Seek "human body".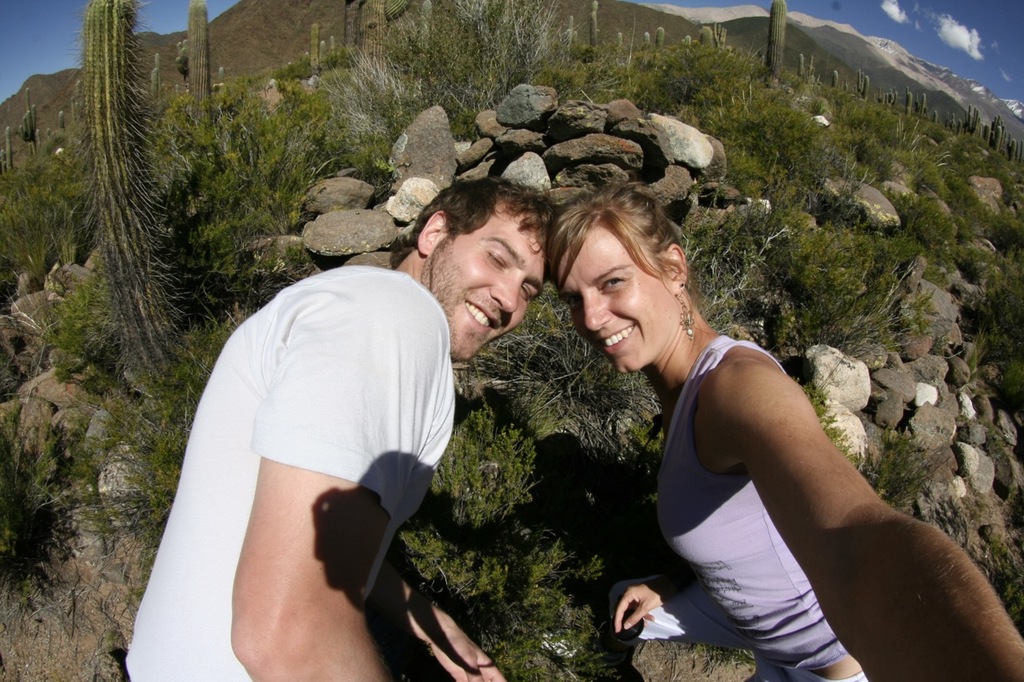
bbox(120, 253, 451, 681).
